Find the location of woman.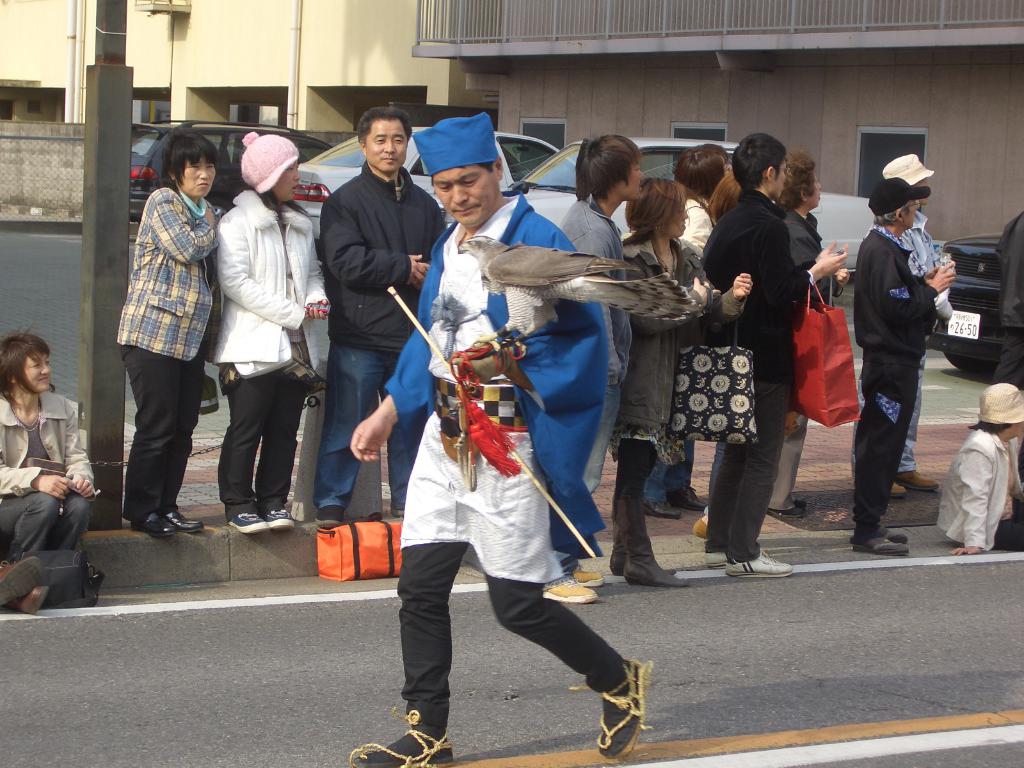
Location: (642, 144, 732, 518).
